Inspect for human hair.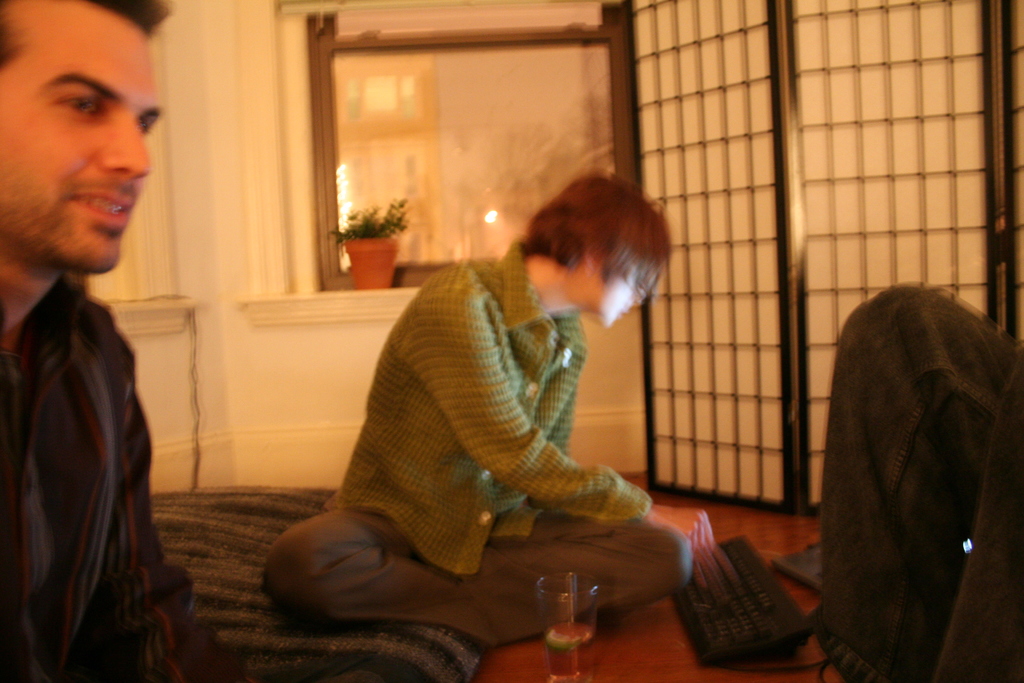
Inspection: 0/0/173/64.
